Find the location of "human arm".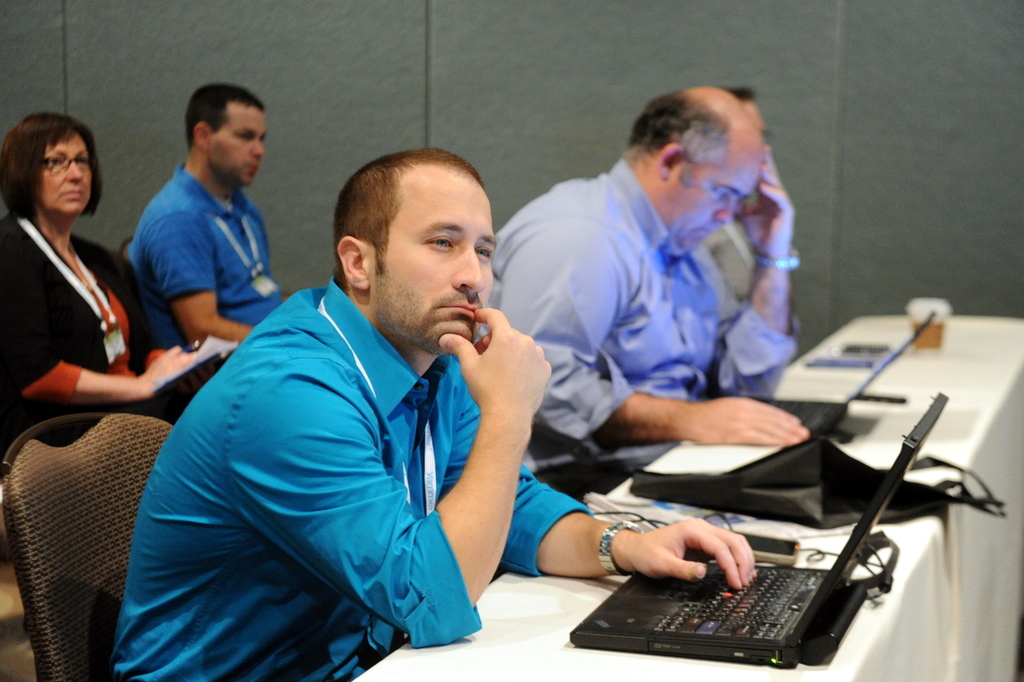
Location: 0:254:192:394.
